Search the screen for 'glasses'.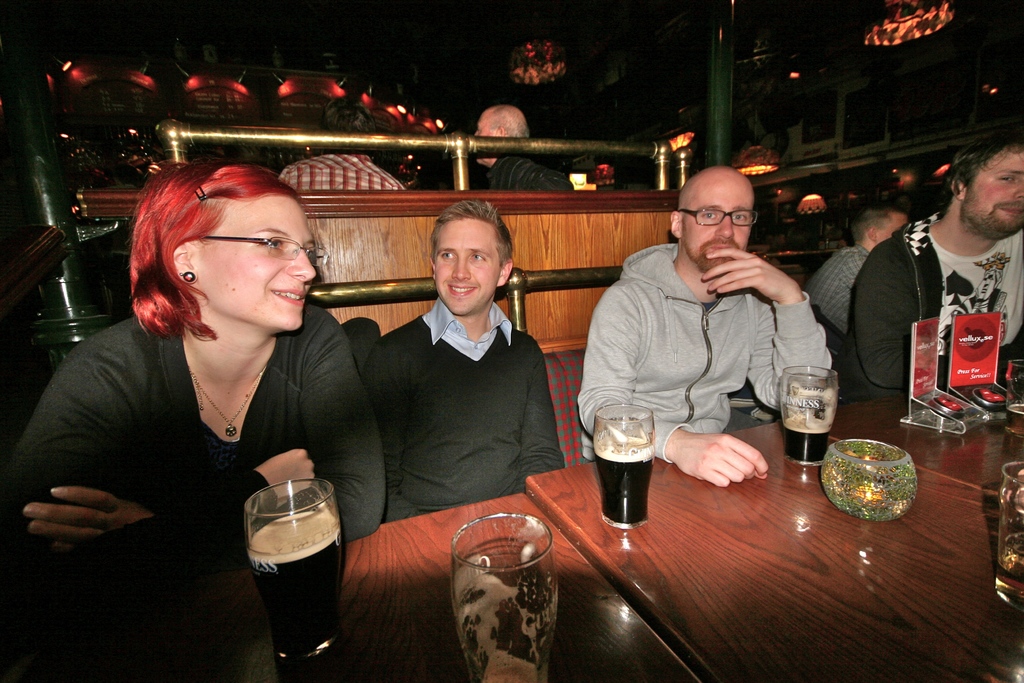
Found at detection(673, 202, 761, 229).
